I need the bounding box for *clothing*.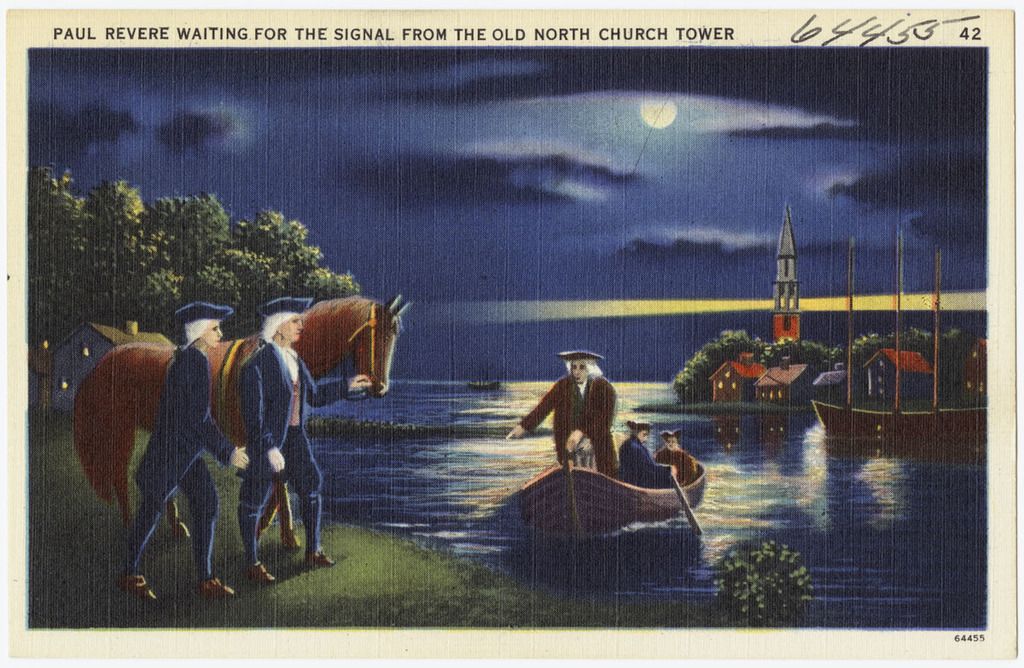
Here it is: detection(135, 346, 236, 582).
